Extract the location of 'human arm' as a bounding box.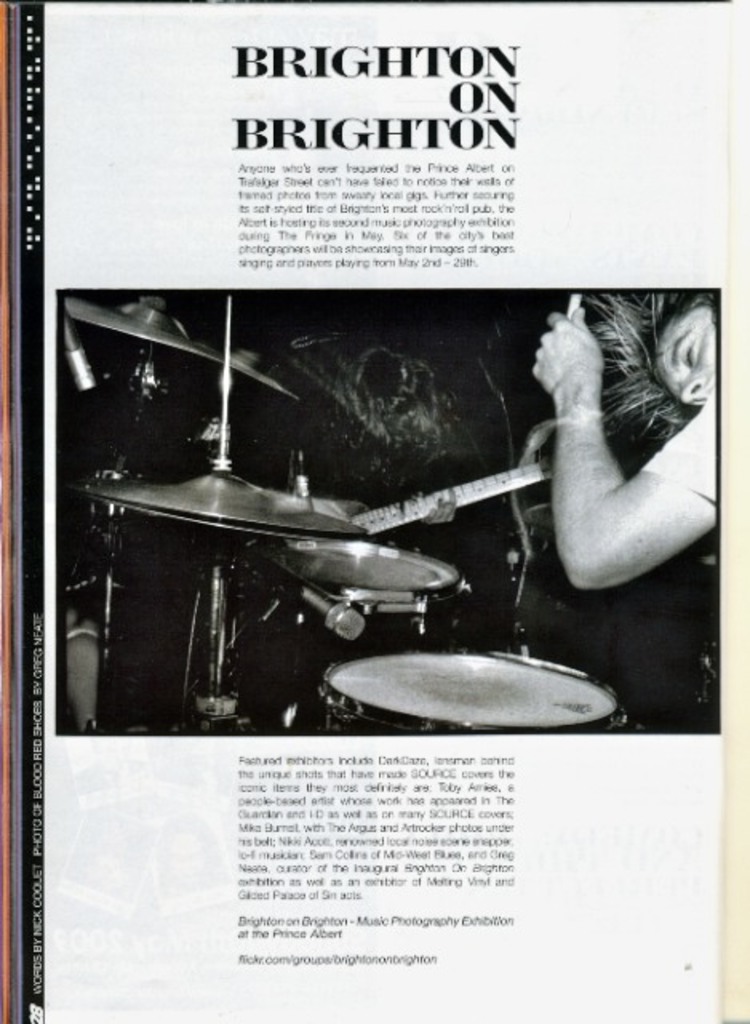
(left=526, top=333, right=692, bottom=592).
